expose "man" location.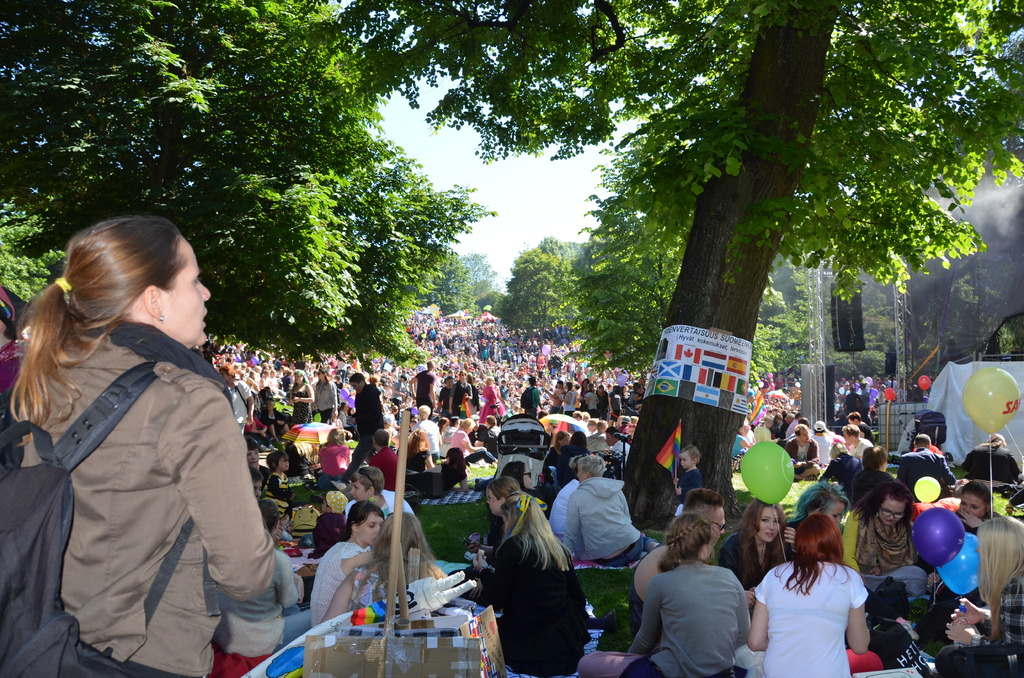
Exposed at select_region(785, 412, 803, 437).
